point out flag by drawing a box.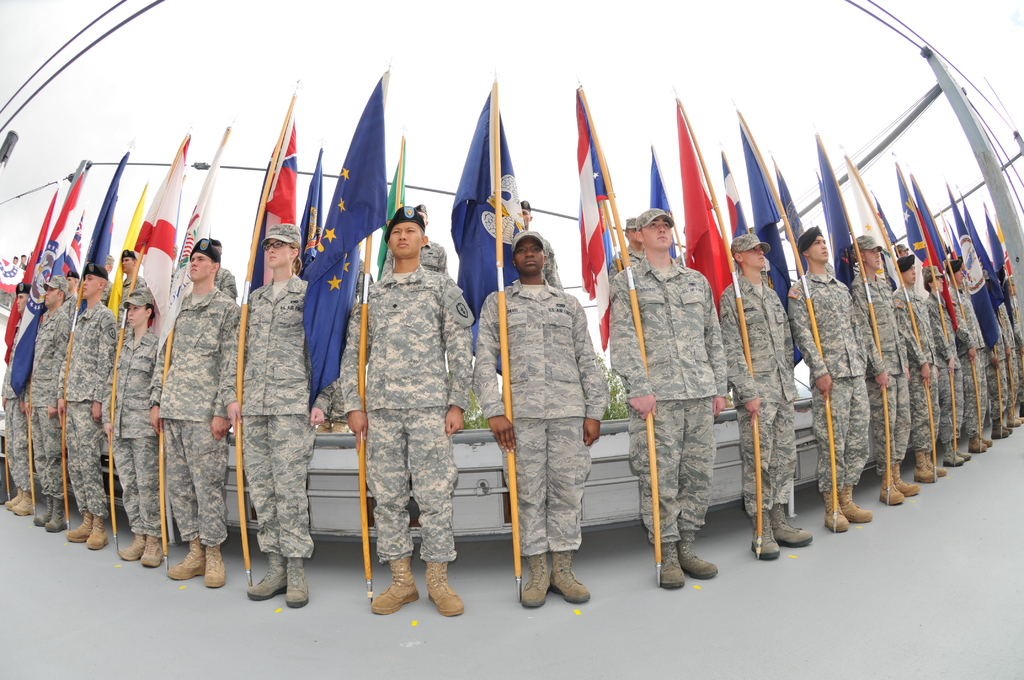
246 106 300 298.
